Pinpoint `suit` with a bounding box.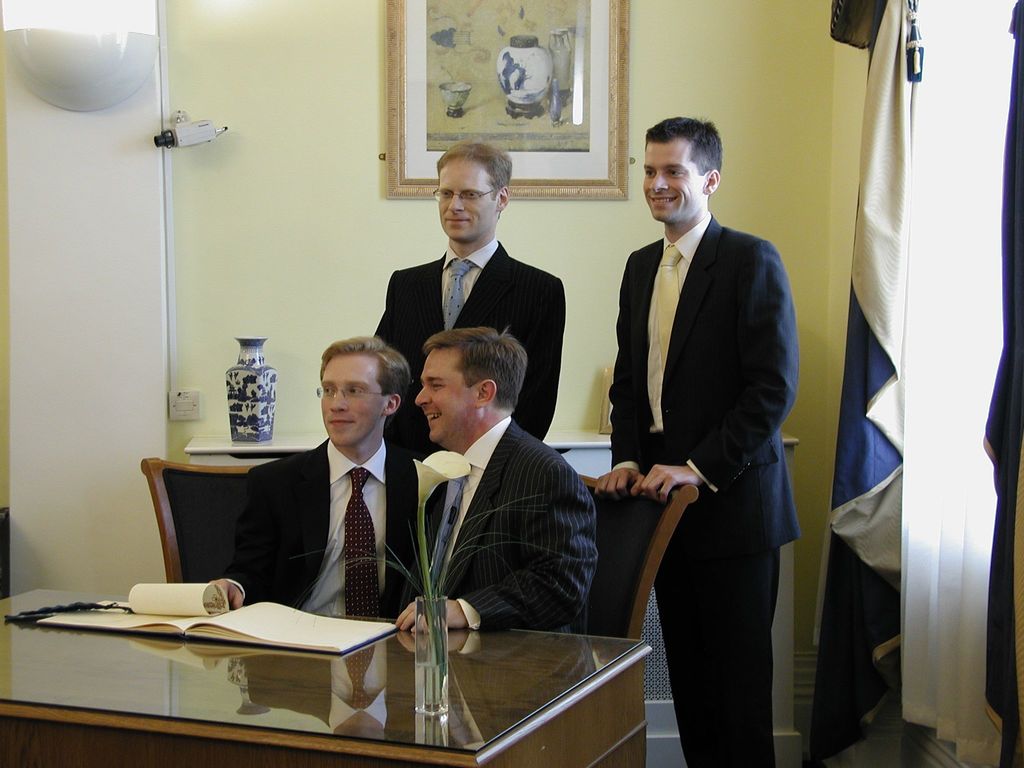
[left=399, top=412, right=608, bottom=673].
